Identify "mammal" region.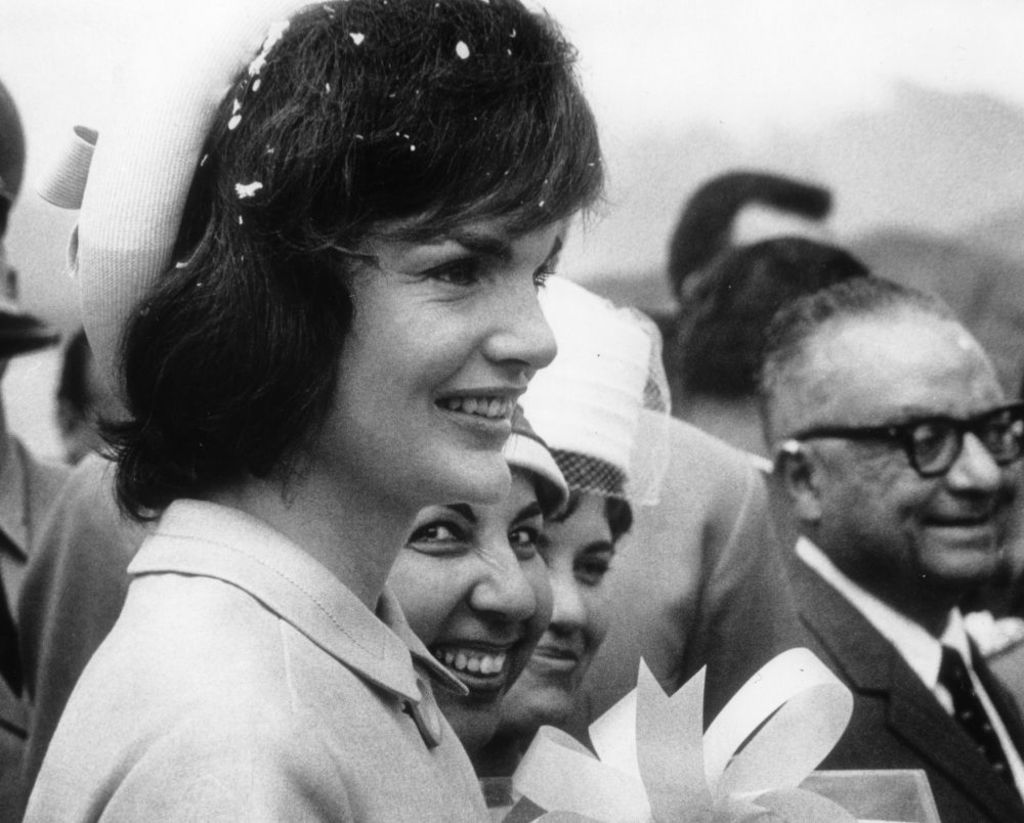
Region: 13, 31, 720, 782.
